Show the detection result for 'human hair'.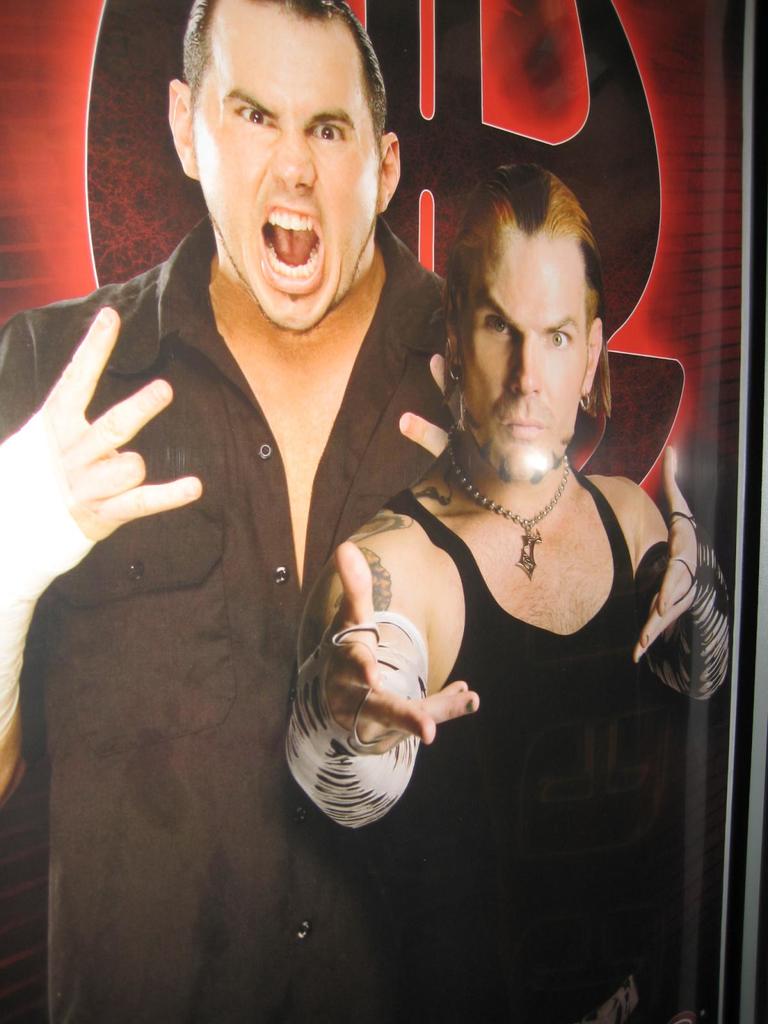
pyautogui.locateOnScreen(162, 12, 394, 164).
